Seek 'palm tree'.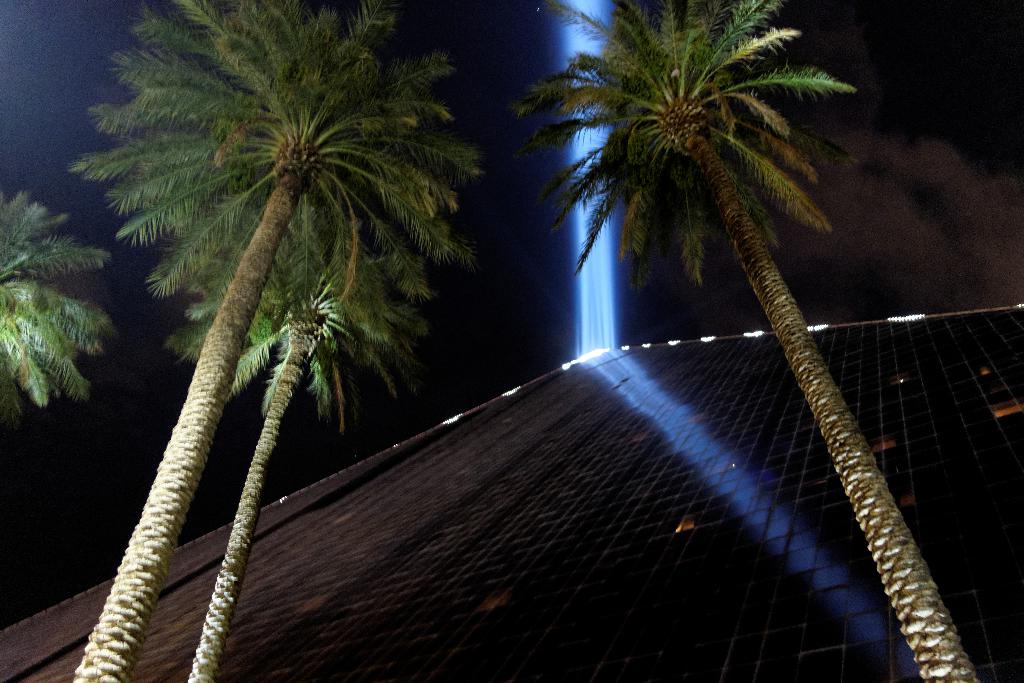
(0,185,119,420).
